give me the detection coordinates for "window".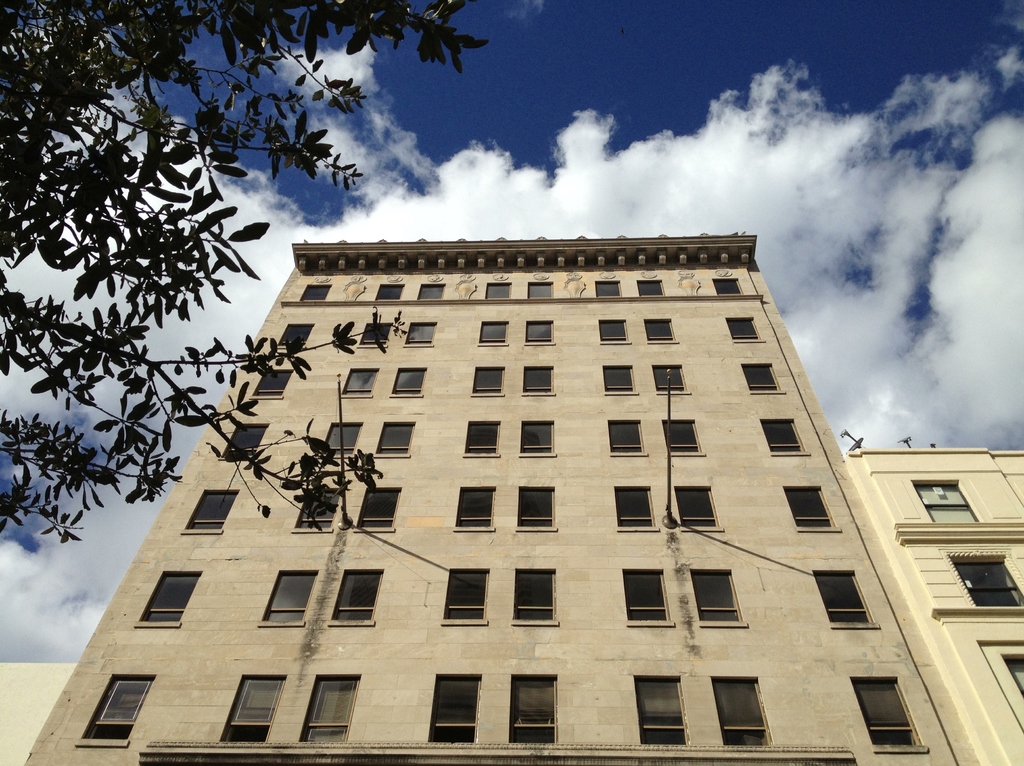
select_region(740, 360, 784, 395).
